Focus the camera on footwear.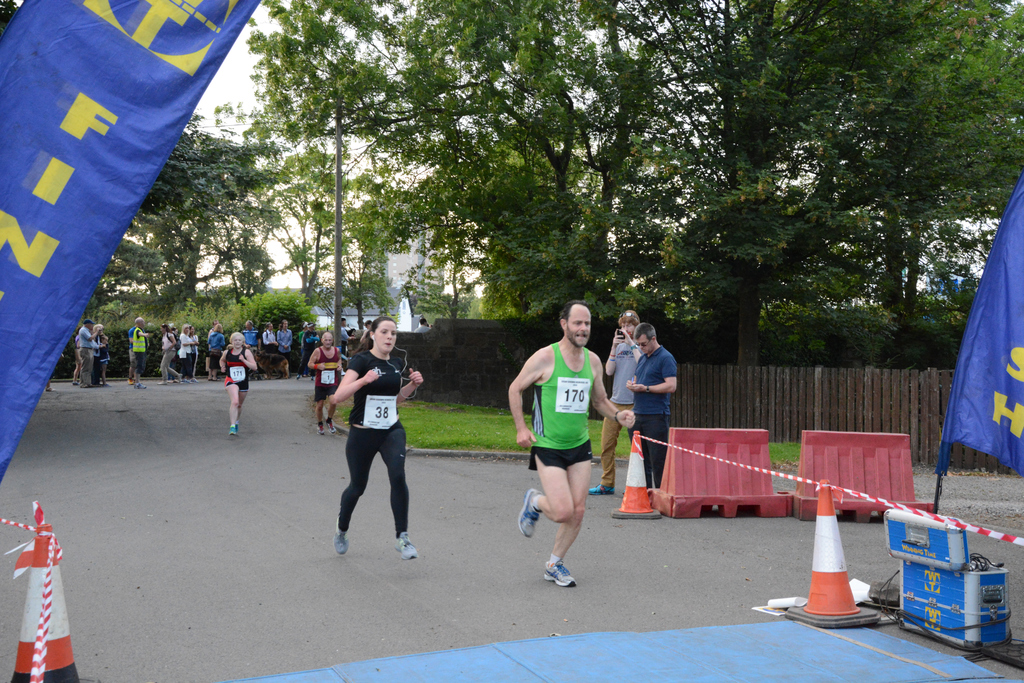
Focus region: 155, 378, 167, 387.
